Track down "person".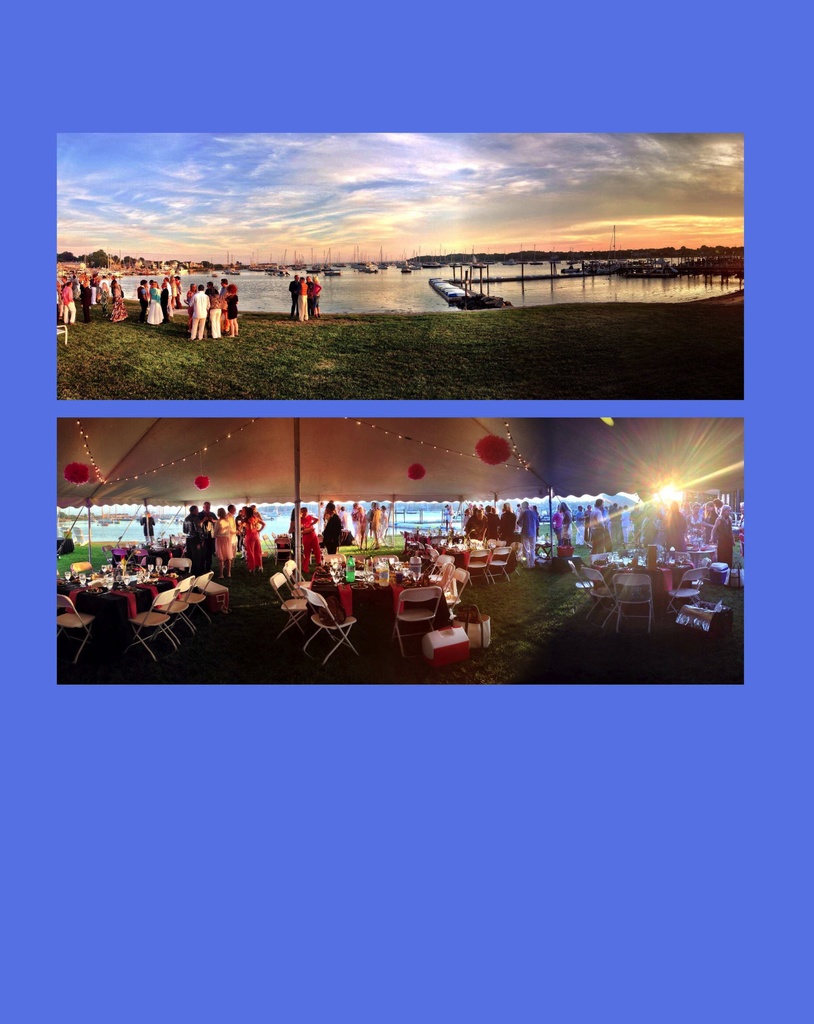
Tracked to x1=292 y1=267 x2=307 y2=330.
